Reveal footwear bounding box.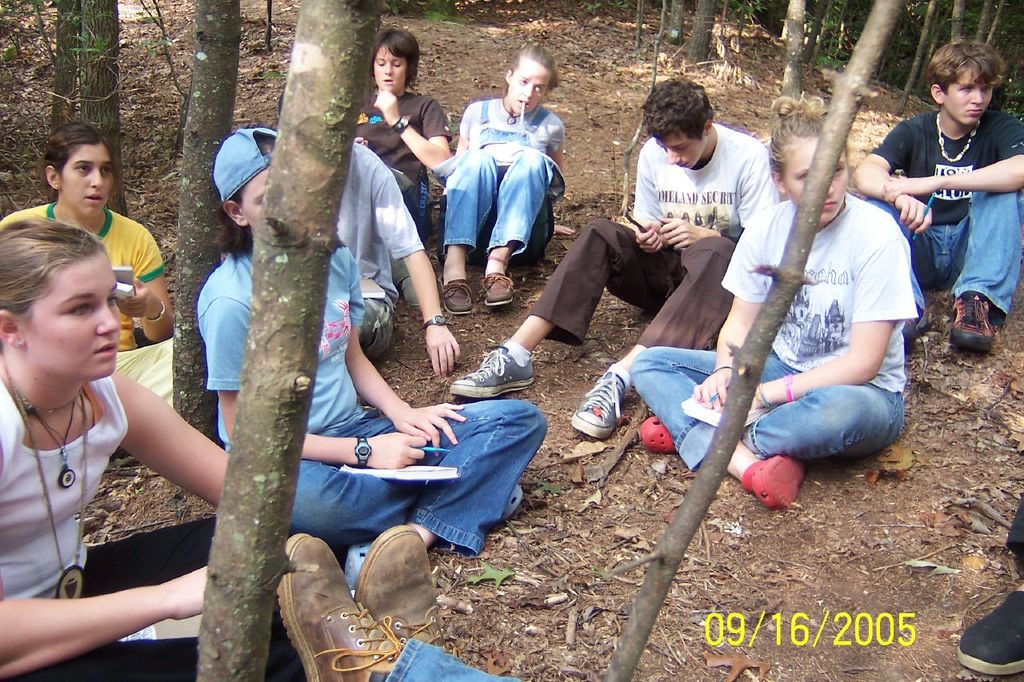
Revealed: bbox(952, 288, 994, 357).
